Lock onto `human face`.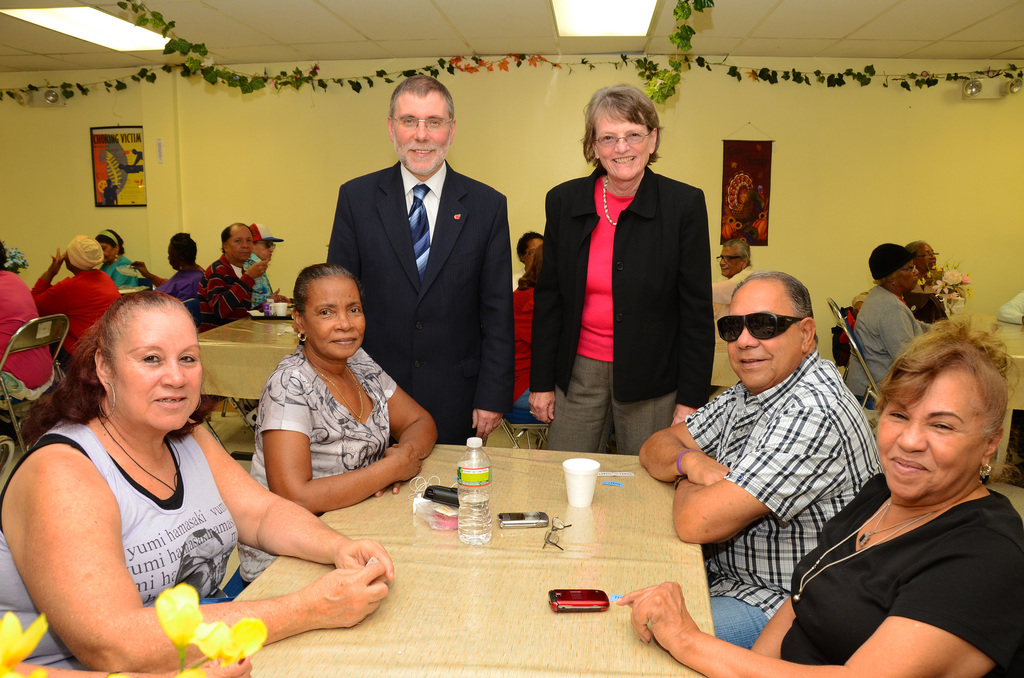
Locked: detection(598, 102, 656, 177).
